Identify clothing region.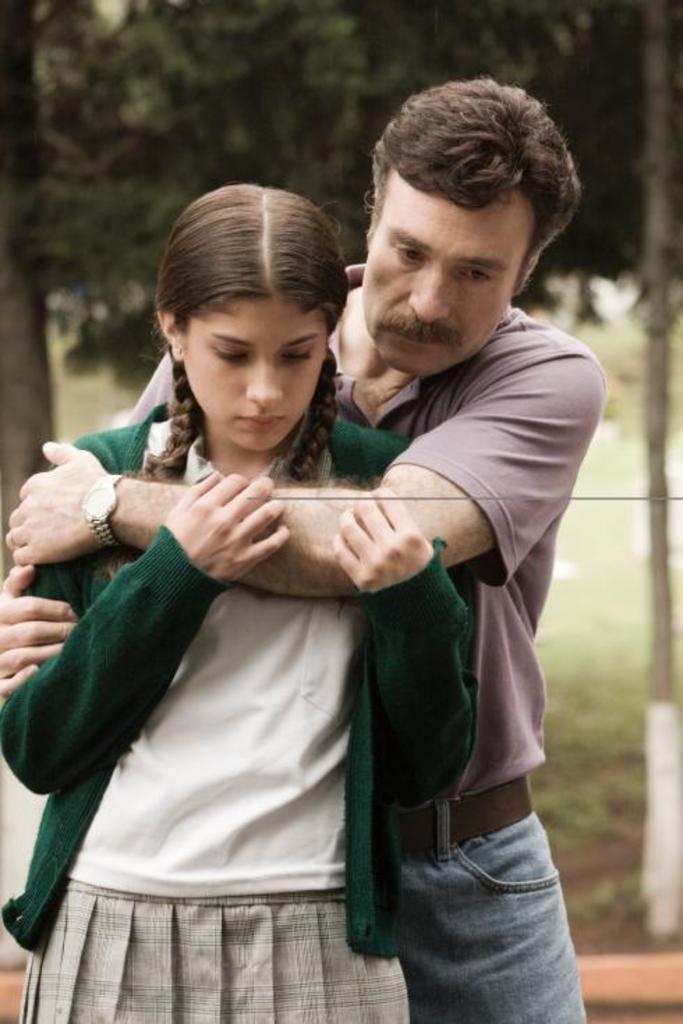
Region: 123 263 609 1023.
